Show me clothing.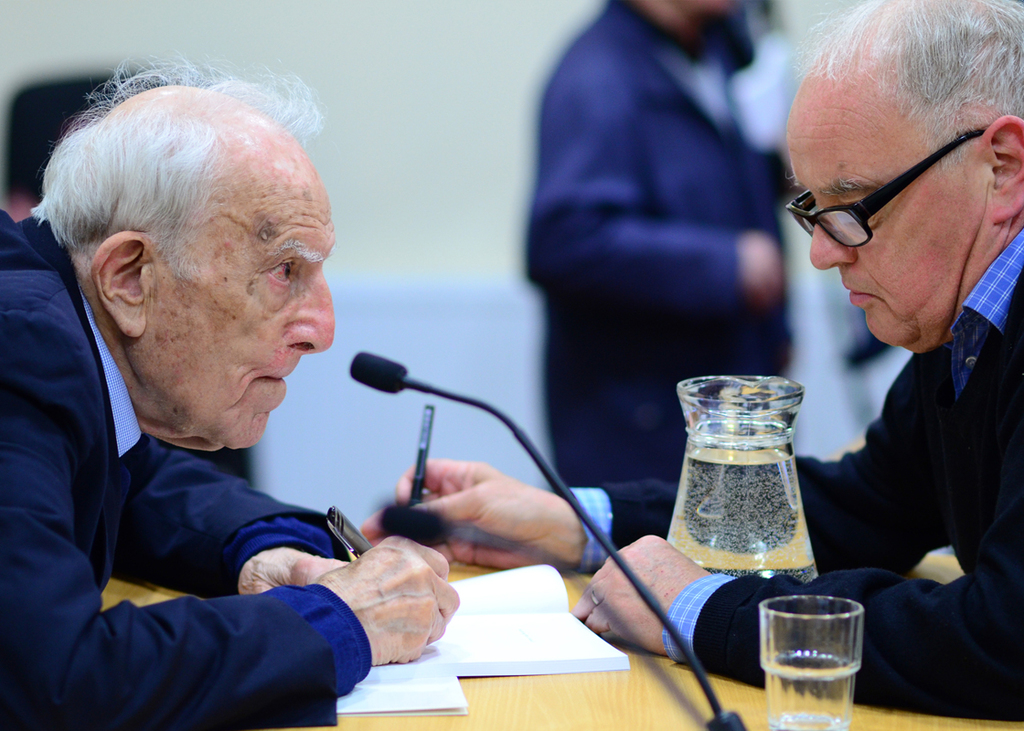
clothing is here: {"left": 567, "top": 226, "right": 1023, "bottom": 720}.
